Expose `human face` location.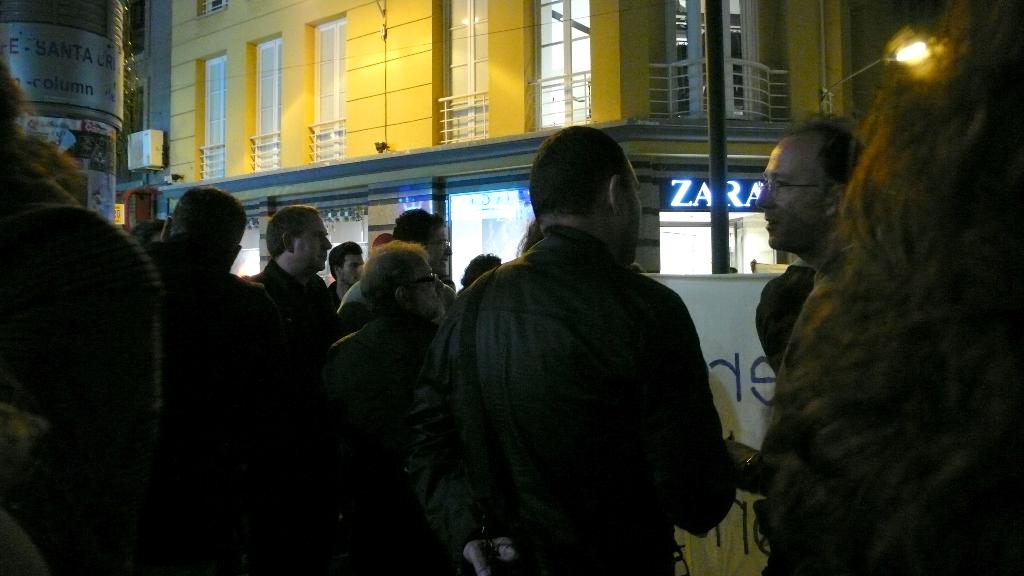
Exposed at detection(410, 260, 443, 314).
